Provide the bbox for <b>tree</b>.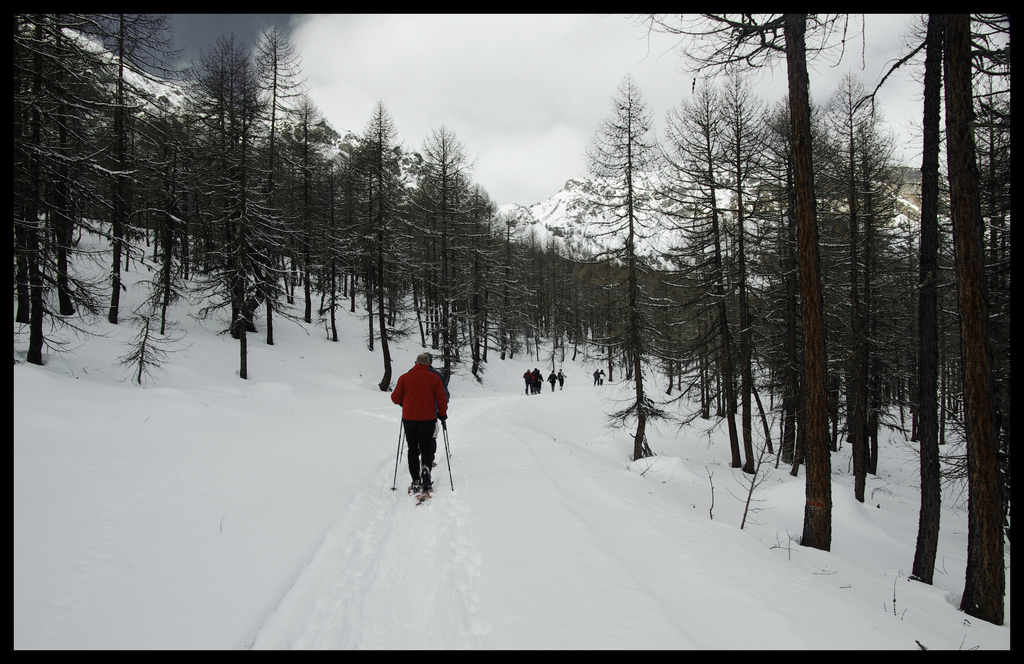
bbox(651, 8, 853, 558).
